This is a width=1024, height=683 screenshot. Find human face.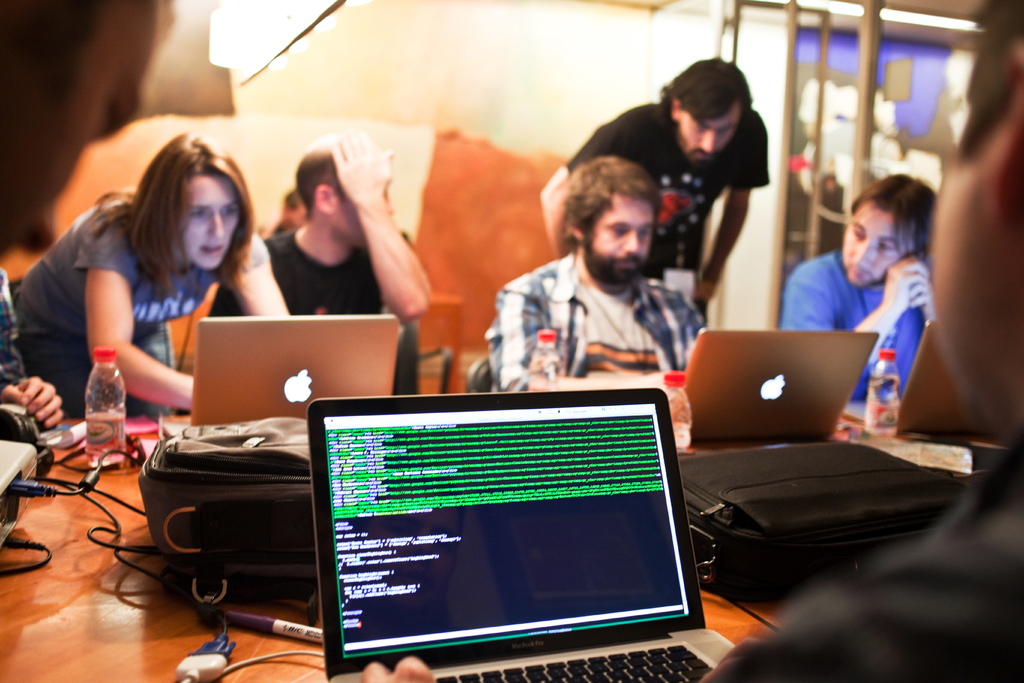
Bounding box: detection(844, 206, 904, 285).
